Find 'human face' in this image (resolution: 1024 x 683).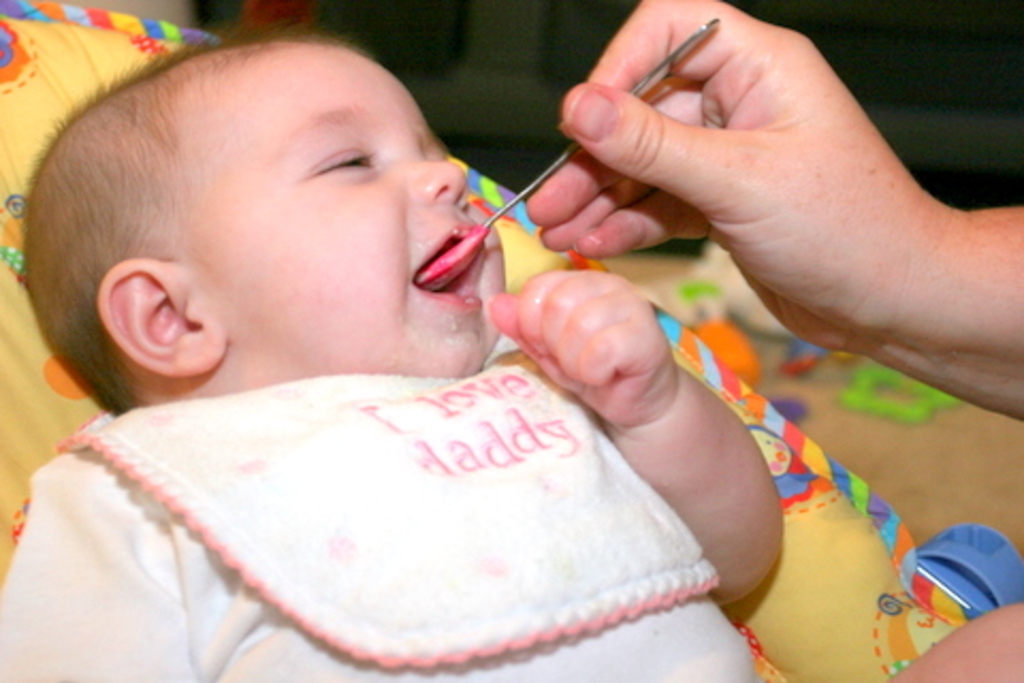
194/53/508/380.
